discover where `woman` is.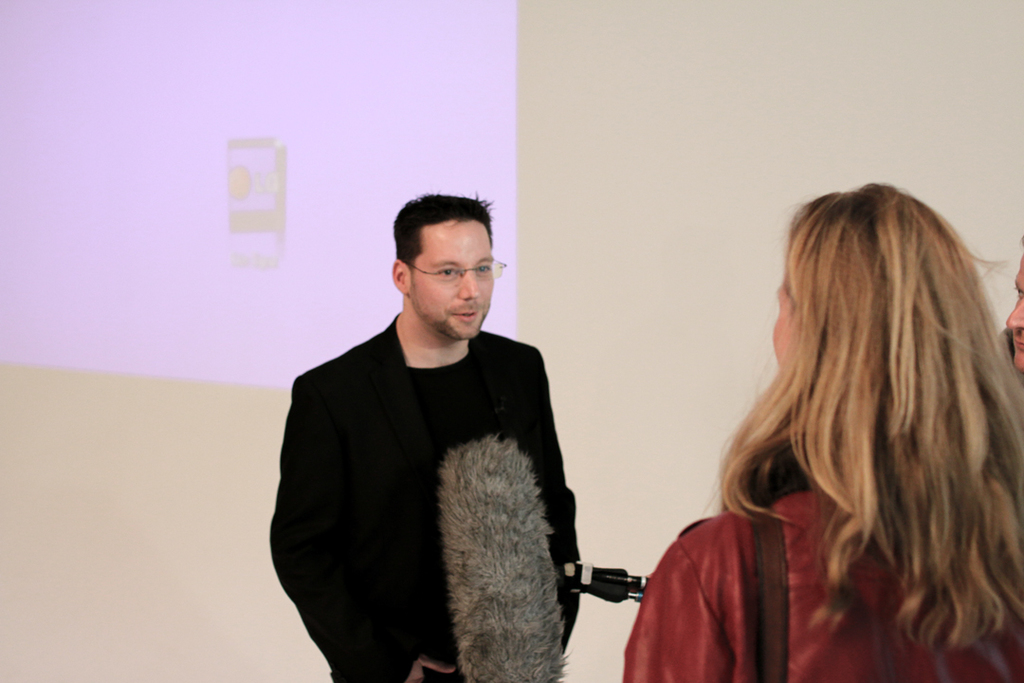
Discovered at <box>642,172,1023,674</box>.
